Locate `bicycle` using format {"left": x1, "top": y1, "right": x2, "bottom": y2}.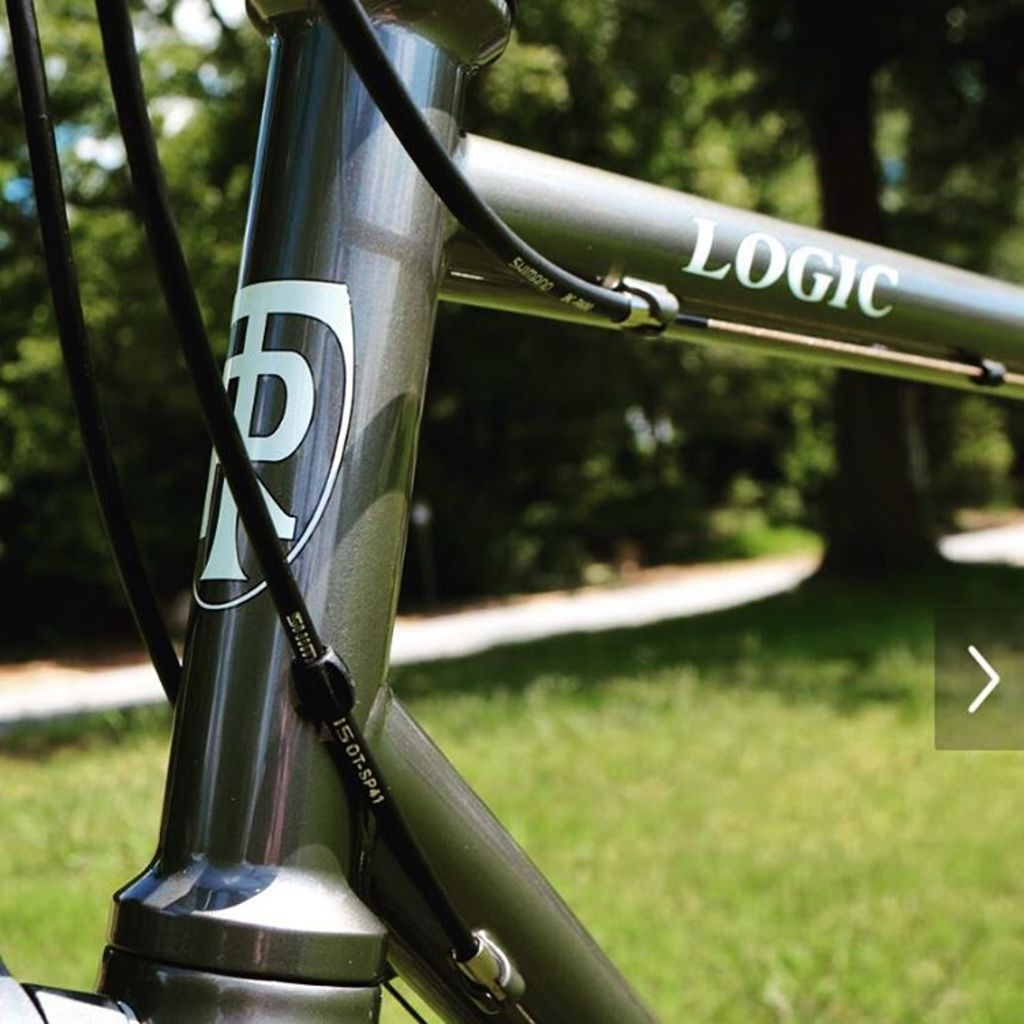
{"left": 0, "top": 0, "right": 1023, "bottom": 1023}.
